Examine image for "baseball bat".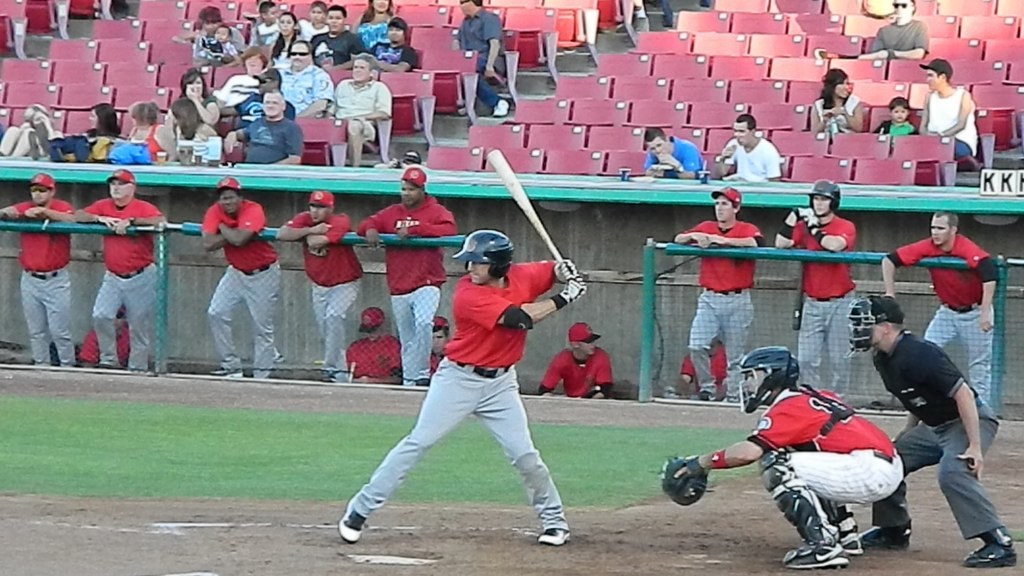
Examination result: left=483, top=148, right=564, bottom=264.
